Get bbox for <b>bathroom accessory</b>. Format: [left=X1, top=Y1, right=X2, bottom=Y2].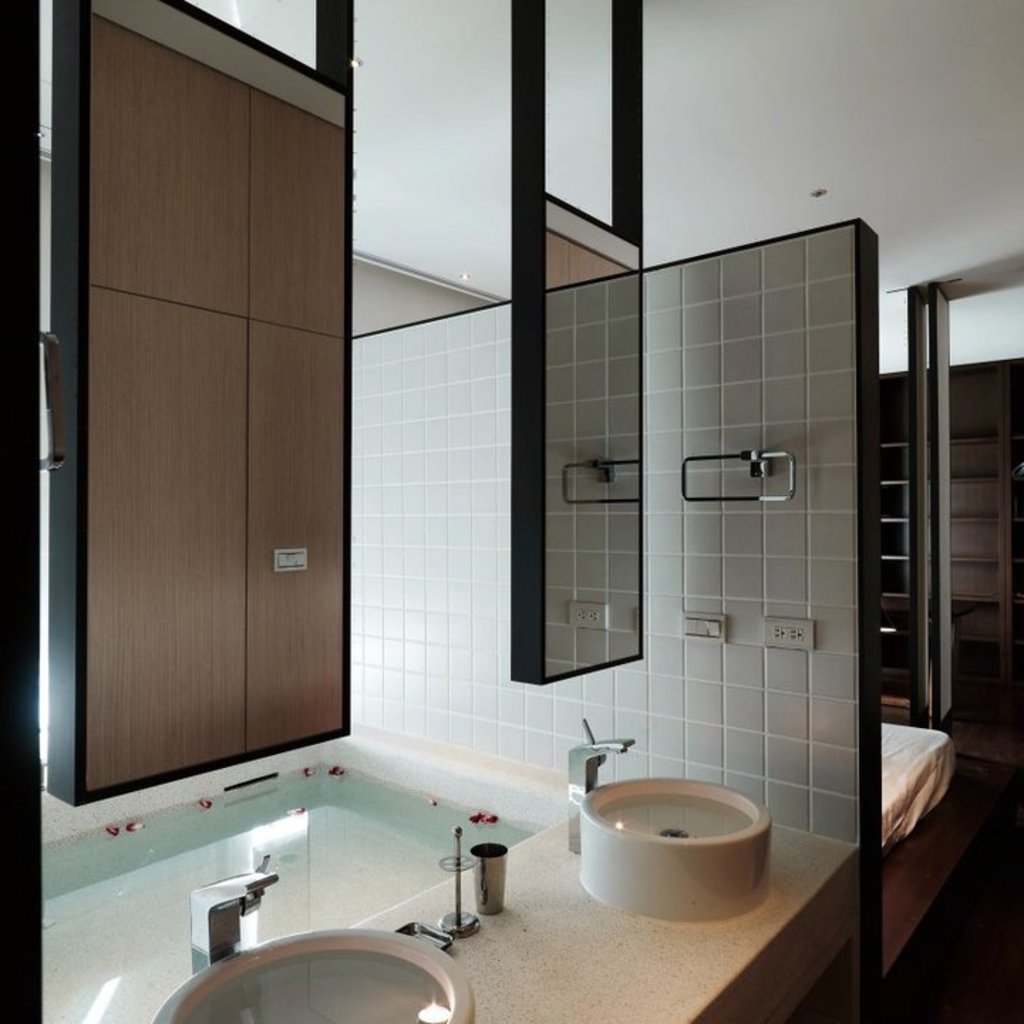
[left=681, top=448, right=796, bottom=502].
